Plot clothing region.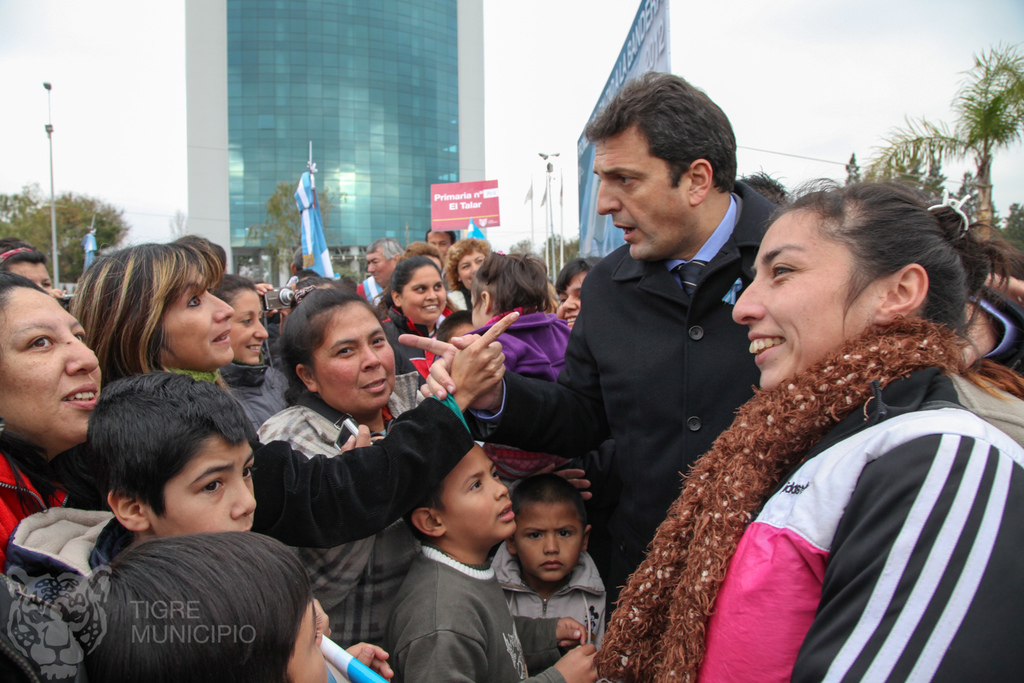
Plotted at {"left": 61, "top": 399, "right": 455, "bottom": 543}.
